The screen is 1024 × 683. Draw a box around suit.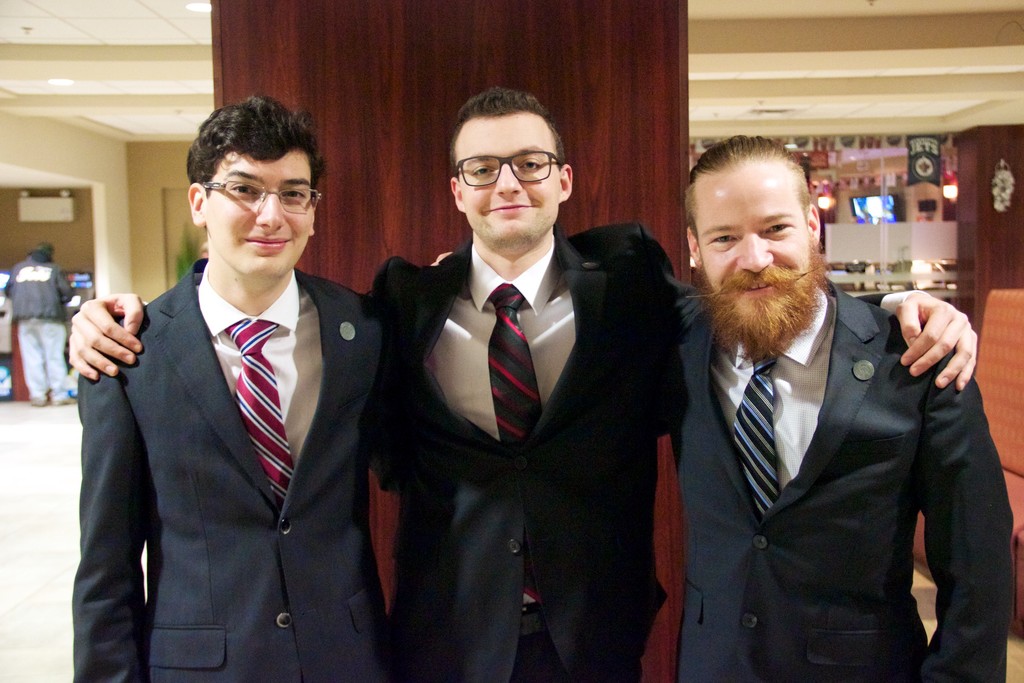
left=73, top=260, right=383, bottom=682.
